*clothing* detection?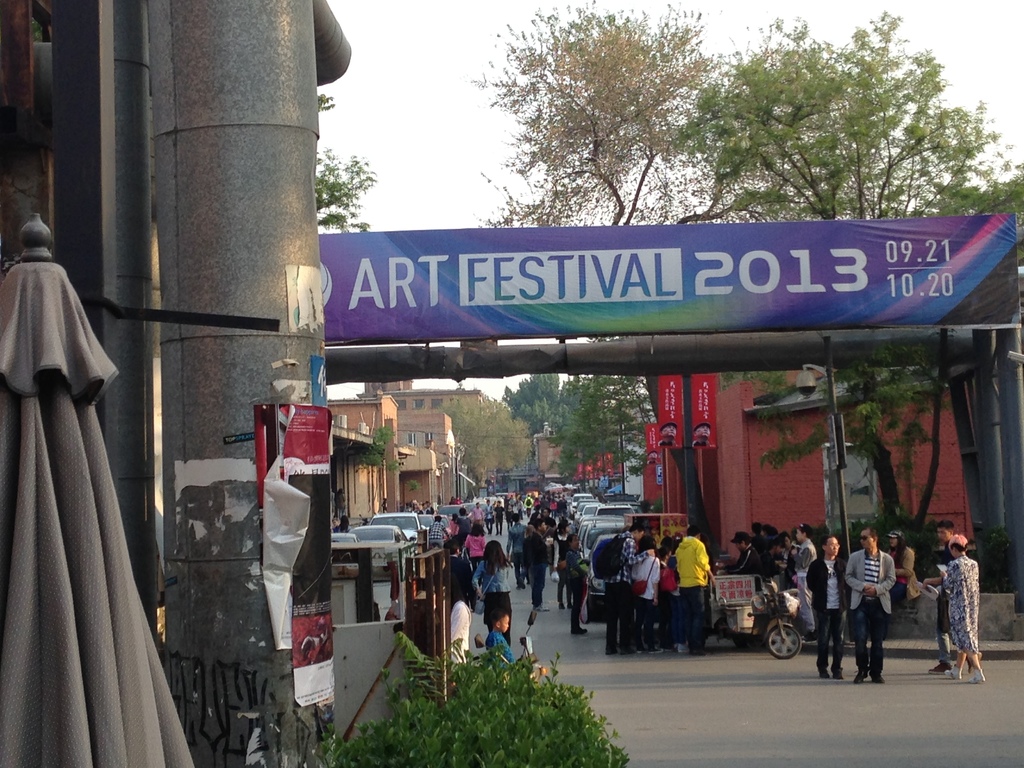
pyautogui.locateOnScreen(654, 556, 684, 645)
